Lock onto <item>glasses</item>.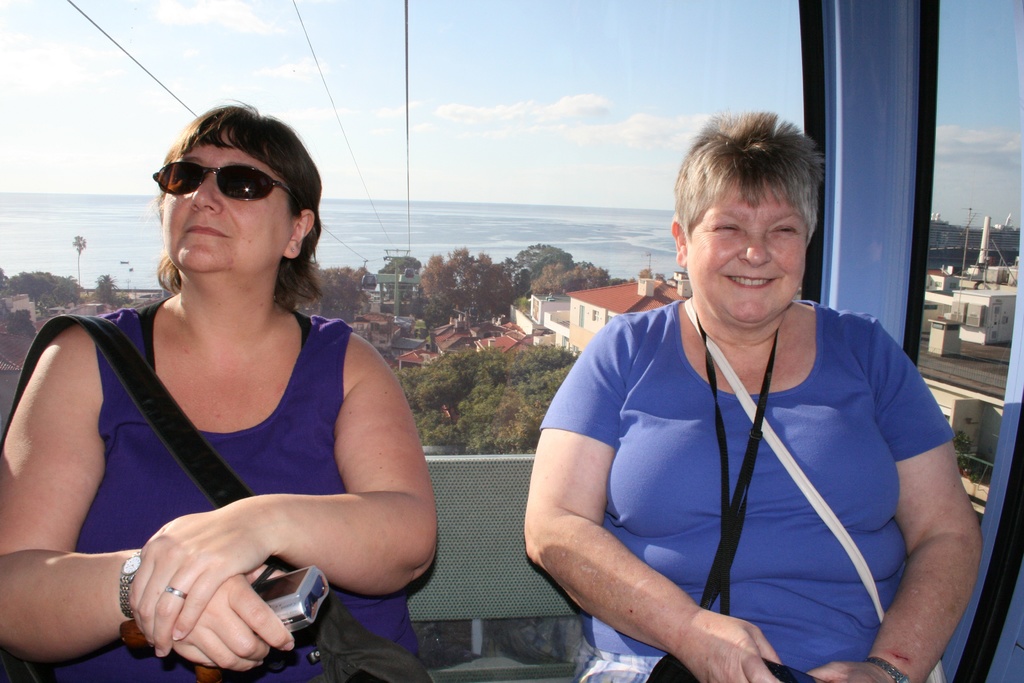
Locked: (143, 160, 309, 204).
